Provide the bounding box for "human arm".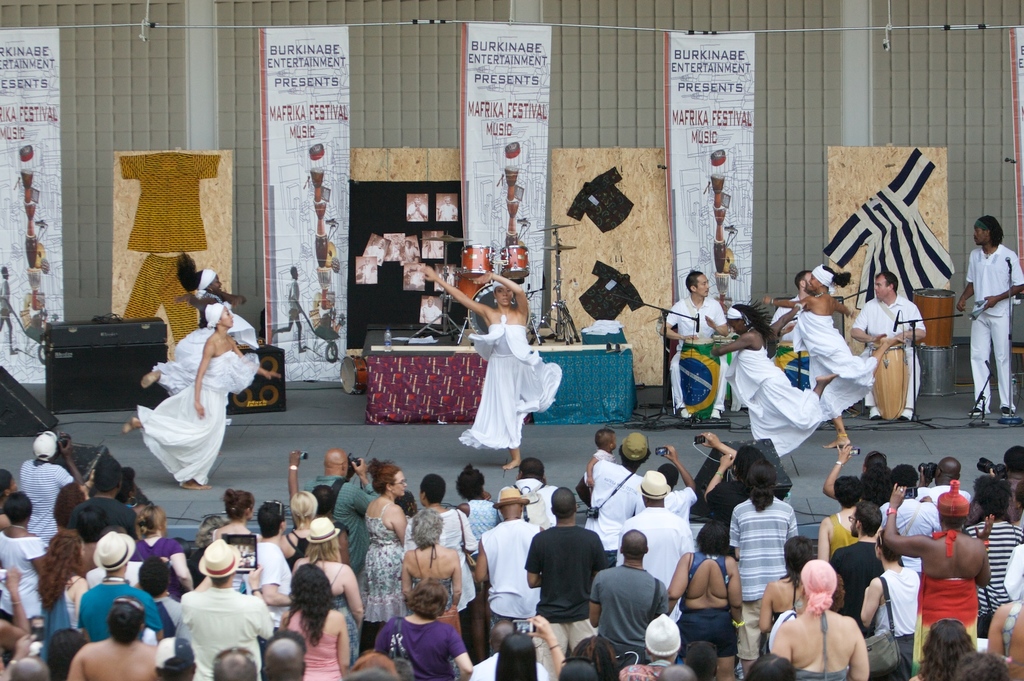
[341,566,366,625].
